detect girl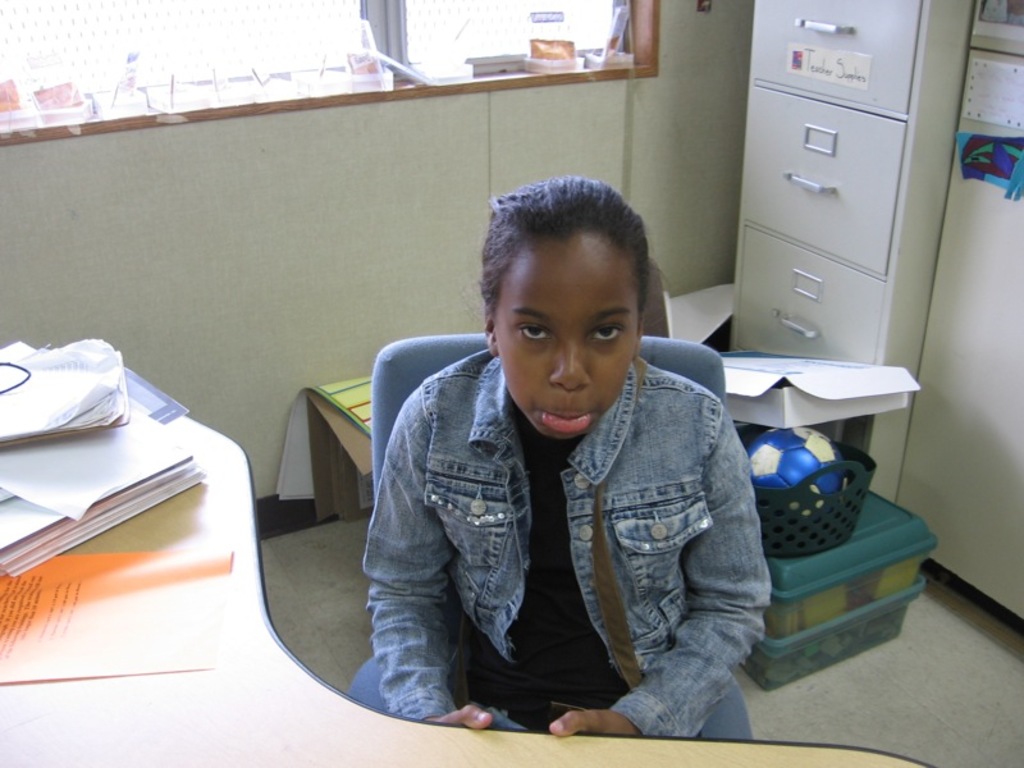
346/174/772/744
